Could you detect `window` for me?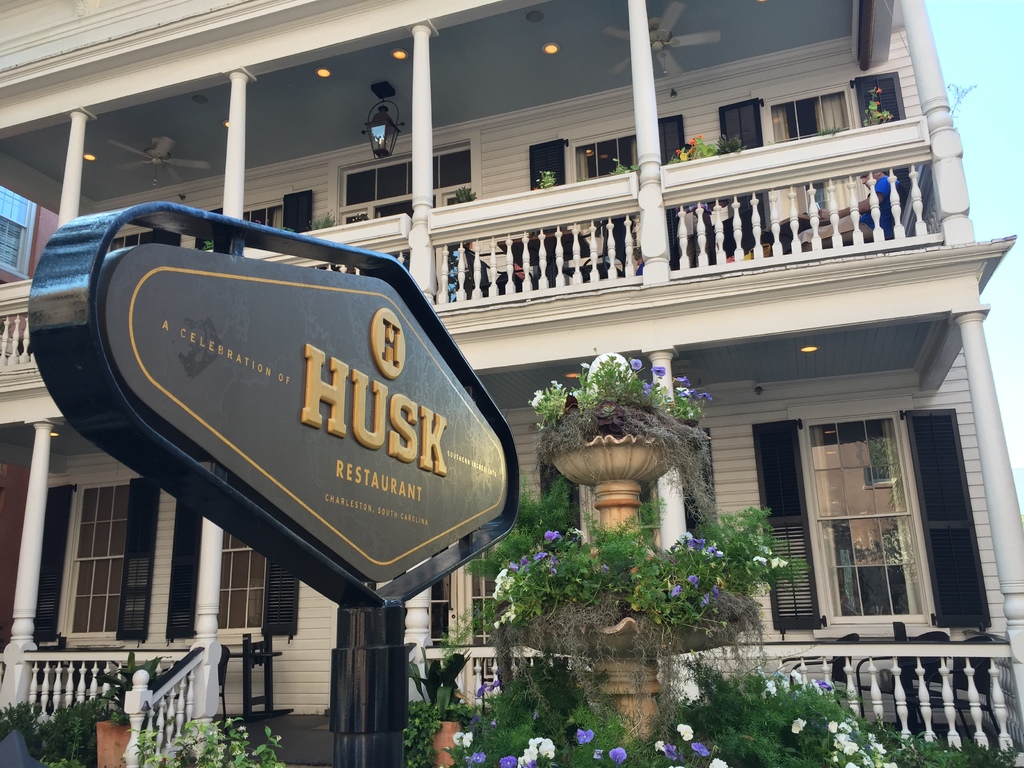
Detection result: (215,528,267,630).
